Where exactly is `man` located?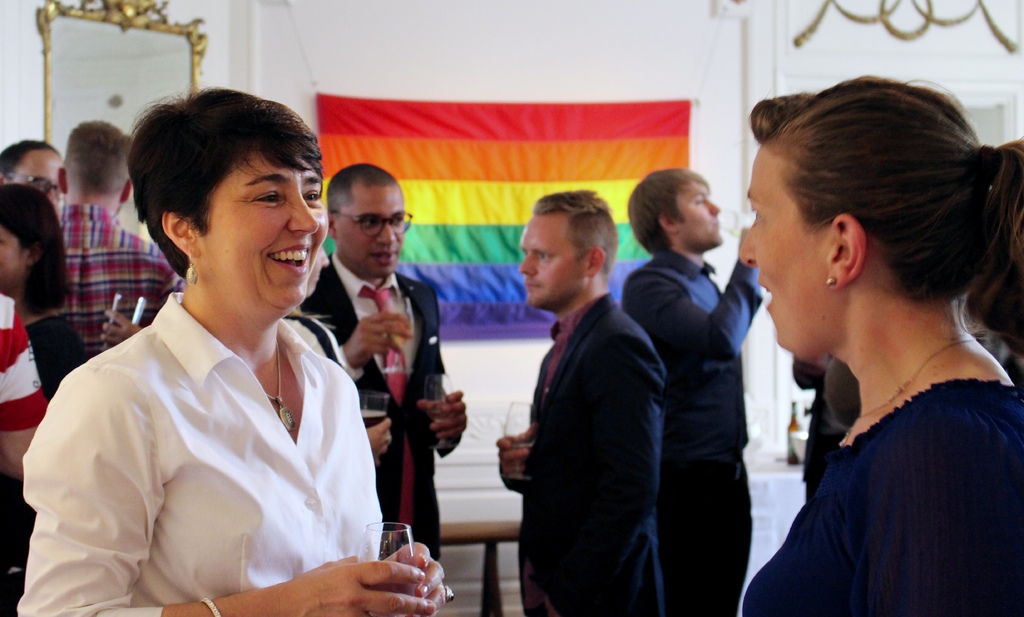
Its bounding box is {"x1": 625, "y1": 170, "x2": 767, "y2": 616}.
